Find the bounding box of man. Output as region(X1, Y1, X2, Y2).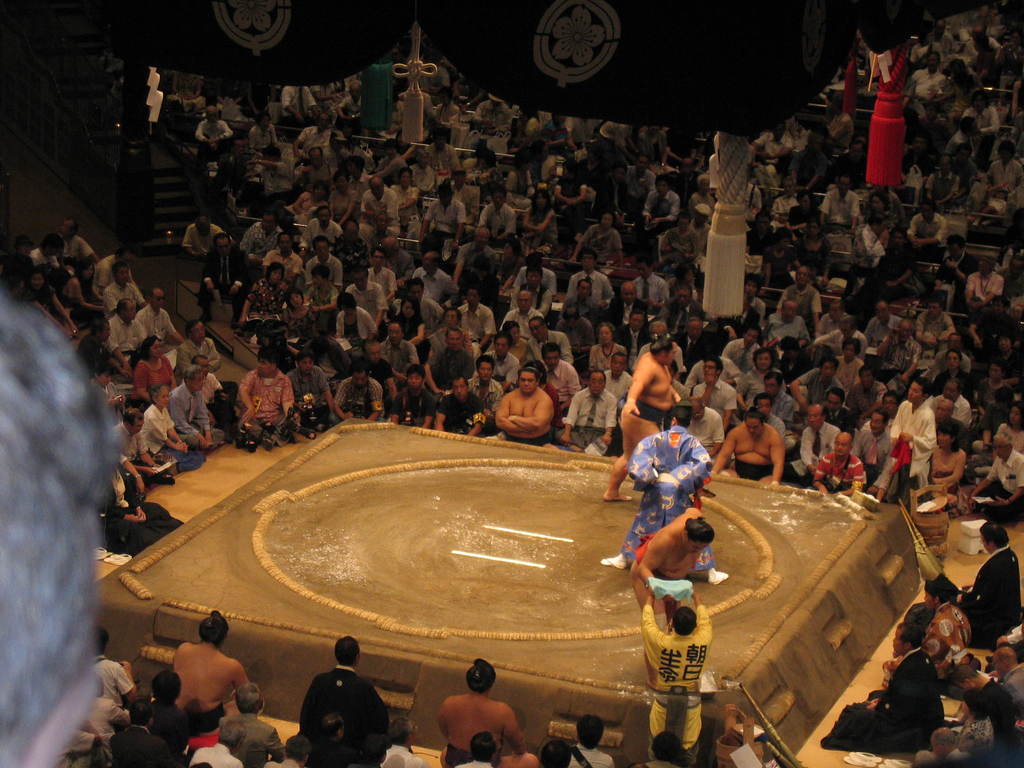
region(941, 350, 975, 408).
